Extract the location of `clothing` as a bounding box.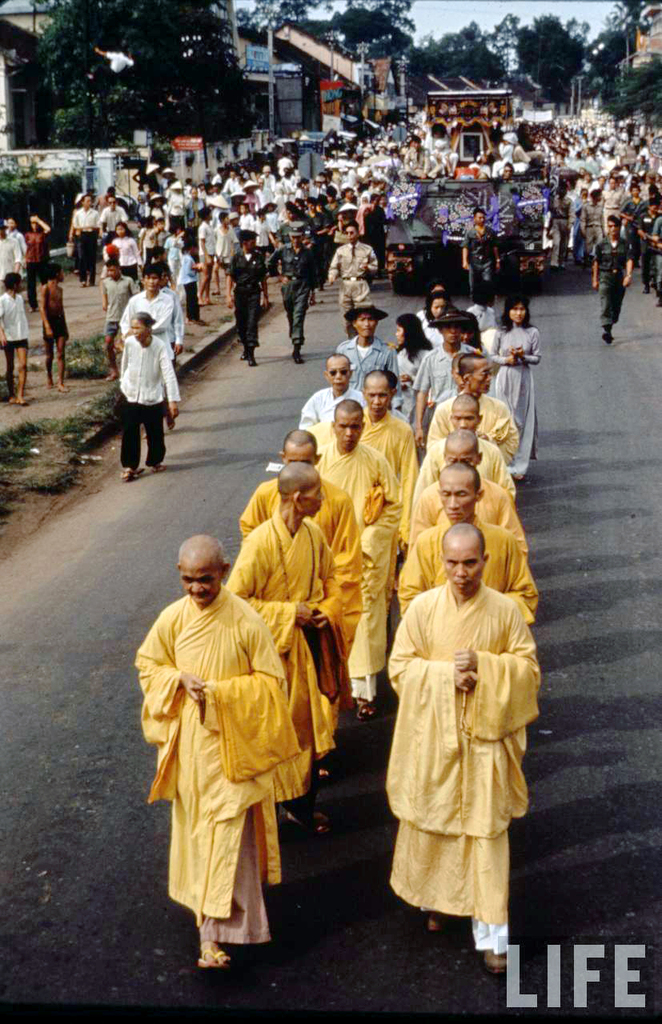
27,225,48,273.
